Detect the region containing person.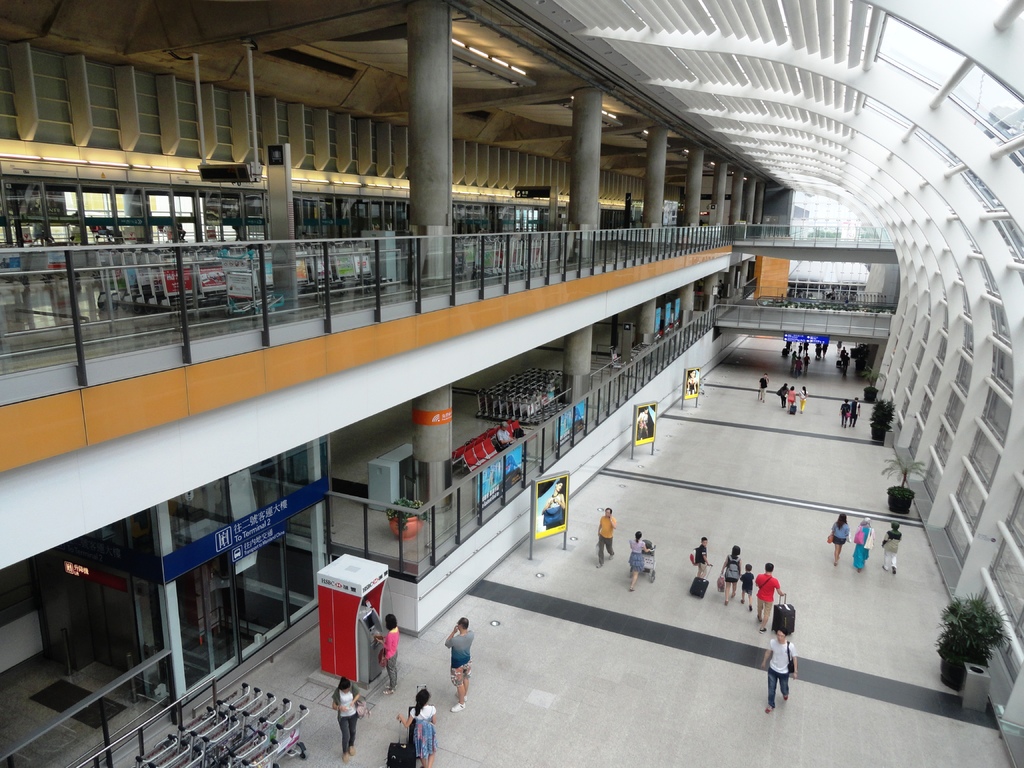
bbox=[692, 536, 711, 577].
